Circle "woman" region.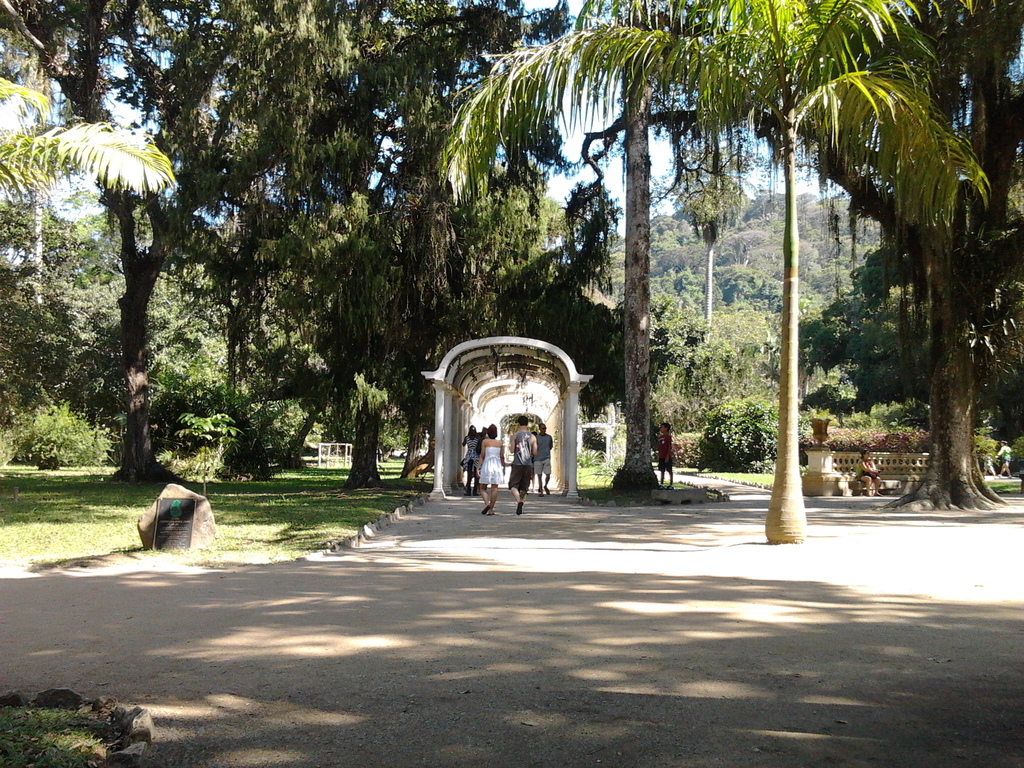
Region: [x1=460, y1=426, x2=484, y2=497].
